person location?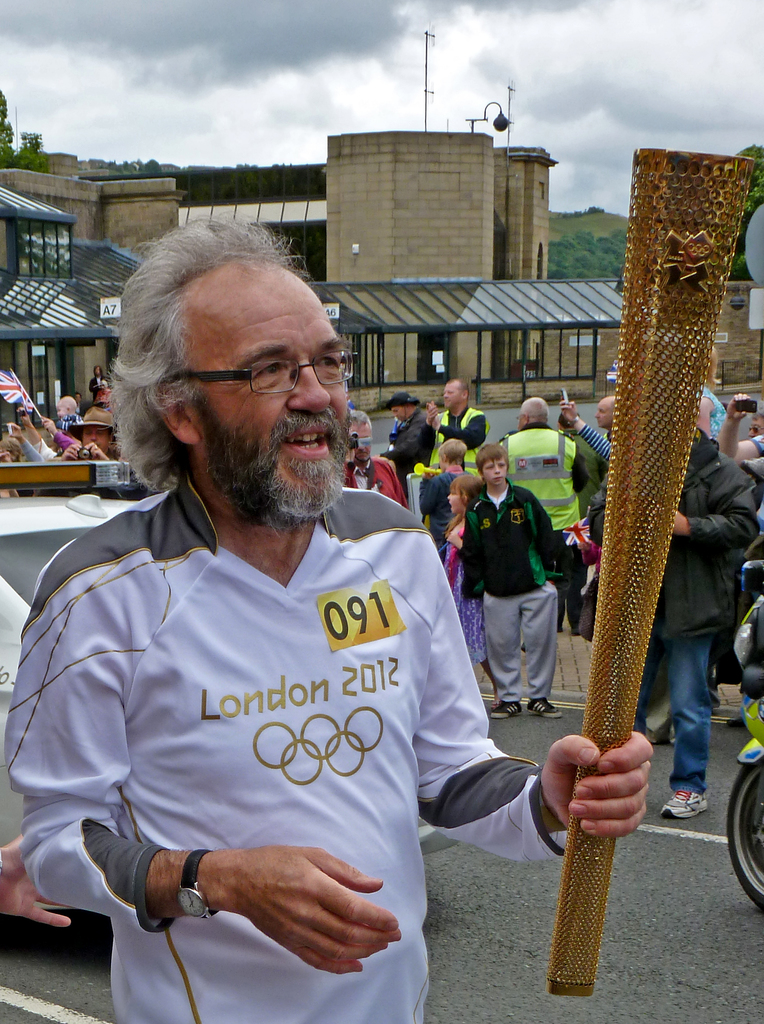
476 430 584 769
